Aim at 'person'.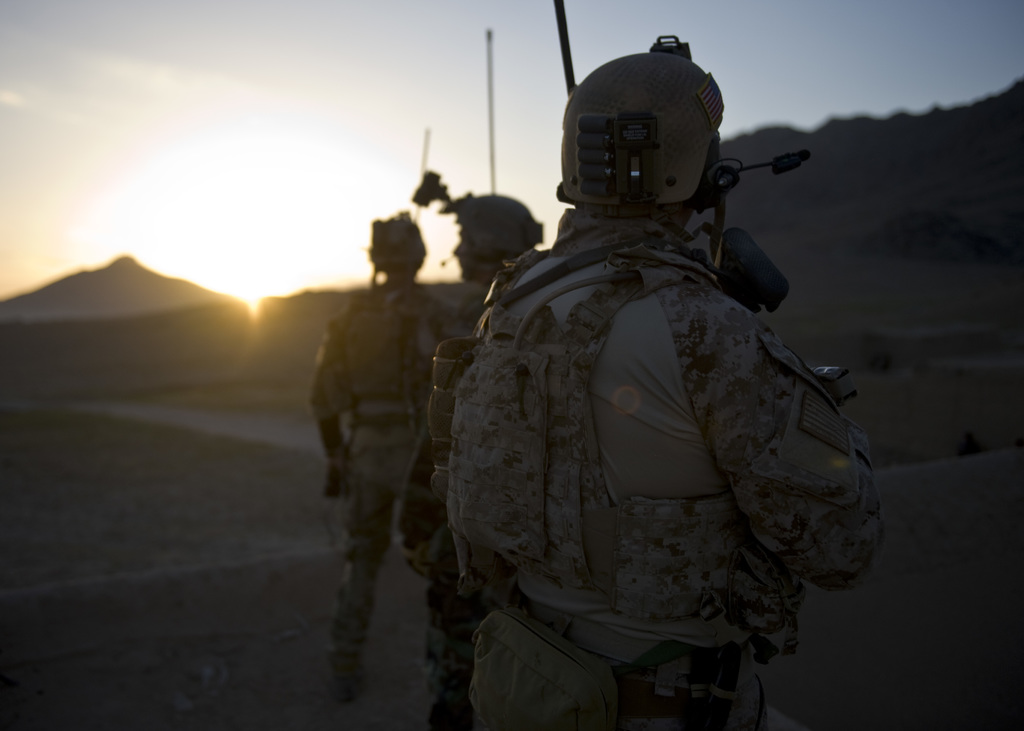
Aimed at [x1=305, y1=210, x2=465, y2=711].
